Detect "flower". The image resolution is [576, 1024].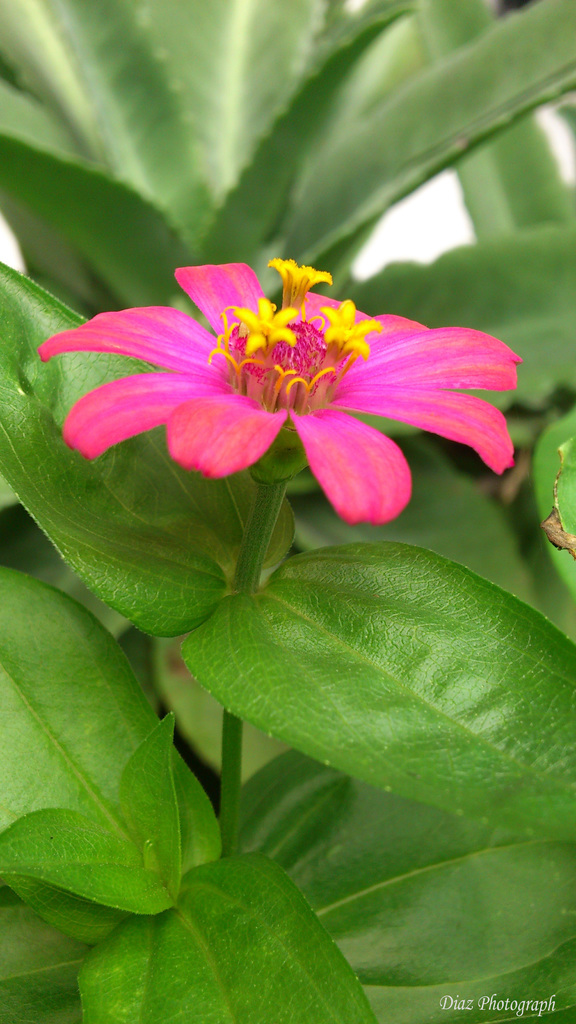
detection(52, 239, 518, 512).
